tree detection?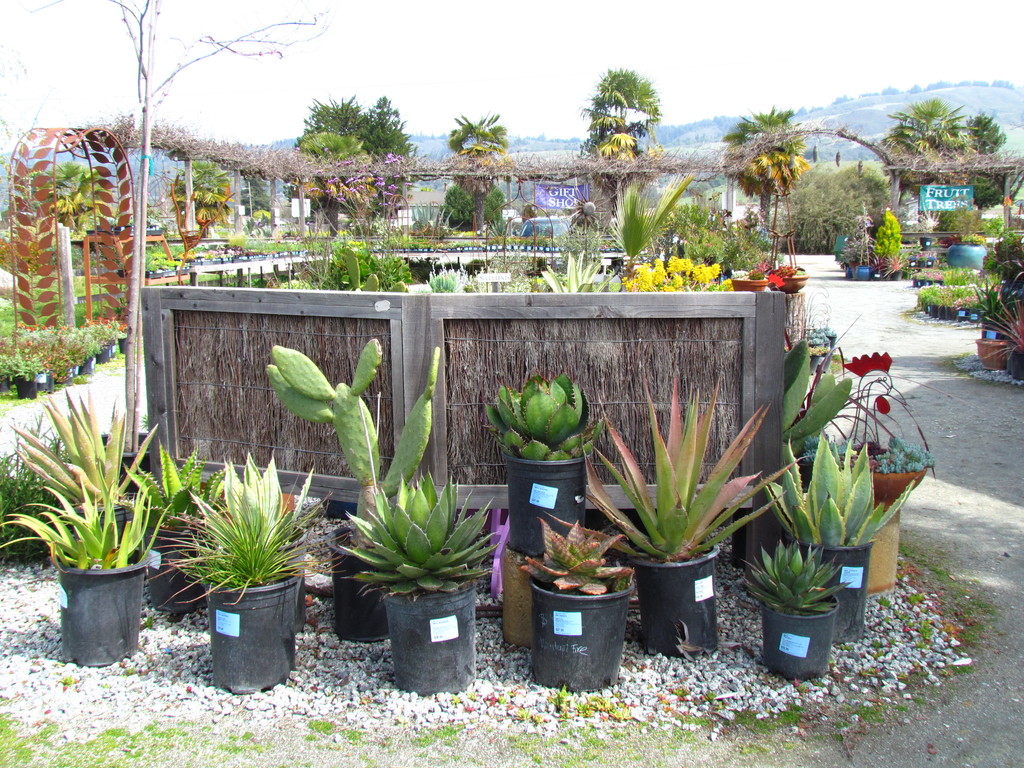
bbox(868, 99, 957, 220)
